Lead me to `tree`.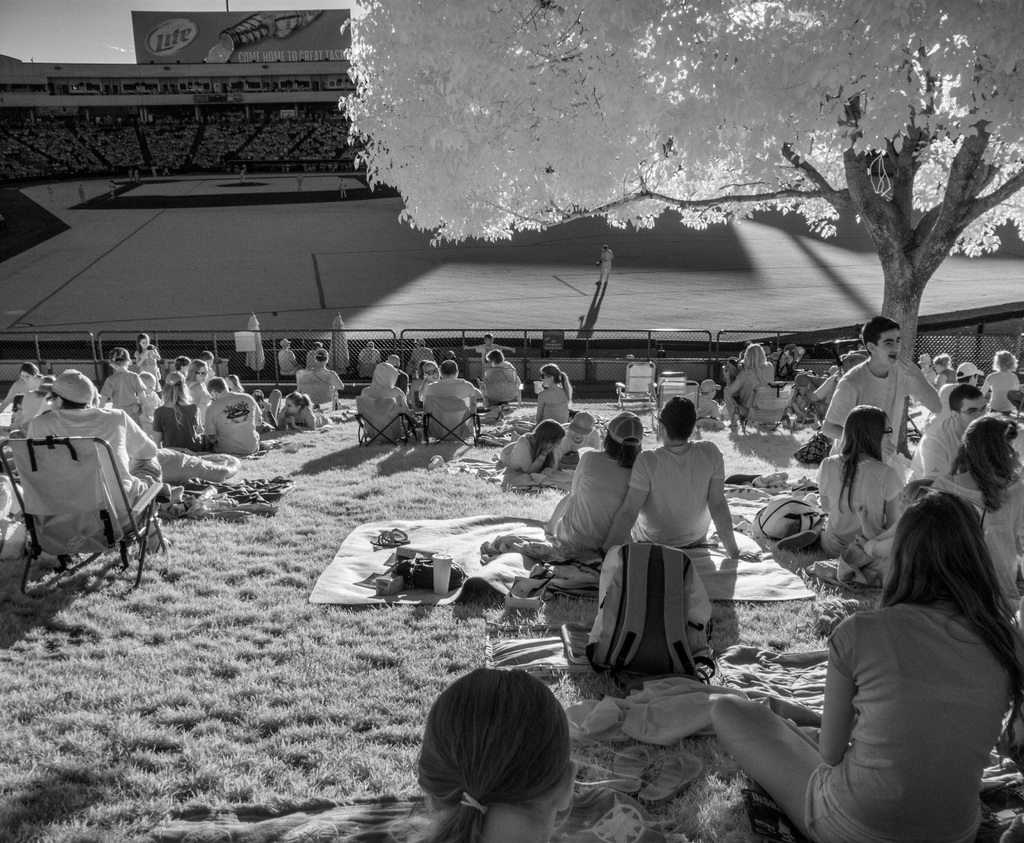
Lead to bbox(340, 0, 1023, 415).
